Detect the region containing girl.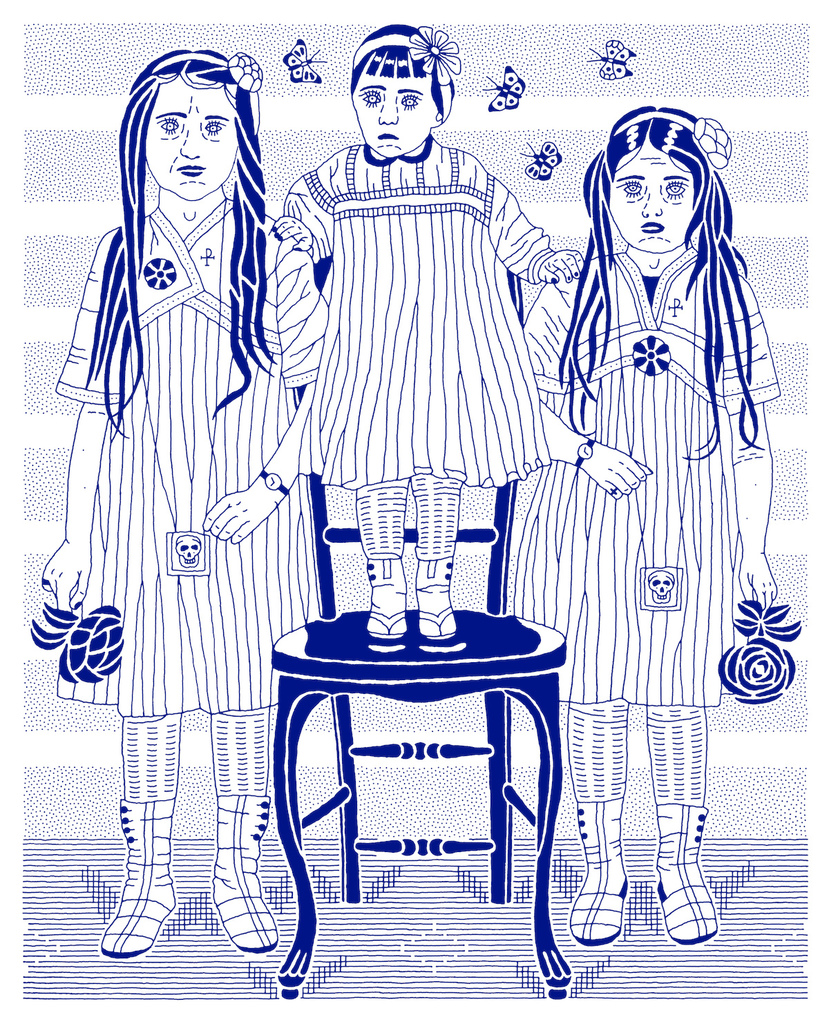
left=509, top=108, right=775, bottom=940.
